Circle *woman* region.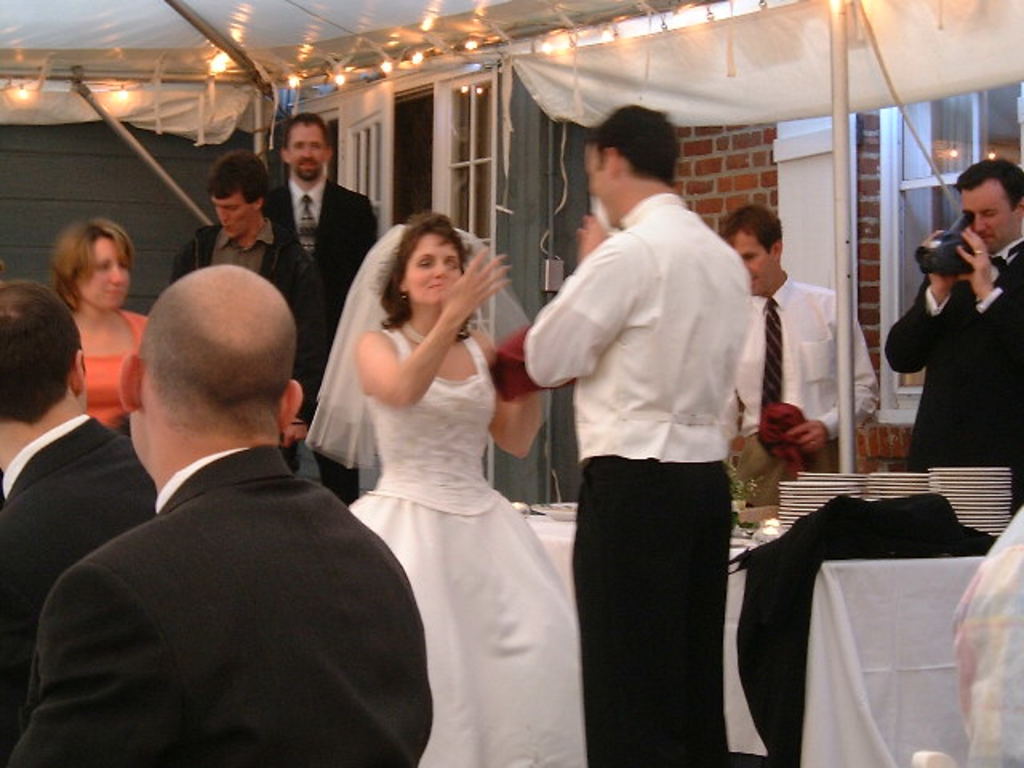
Region: (40, 224, 146, 429).
